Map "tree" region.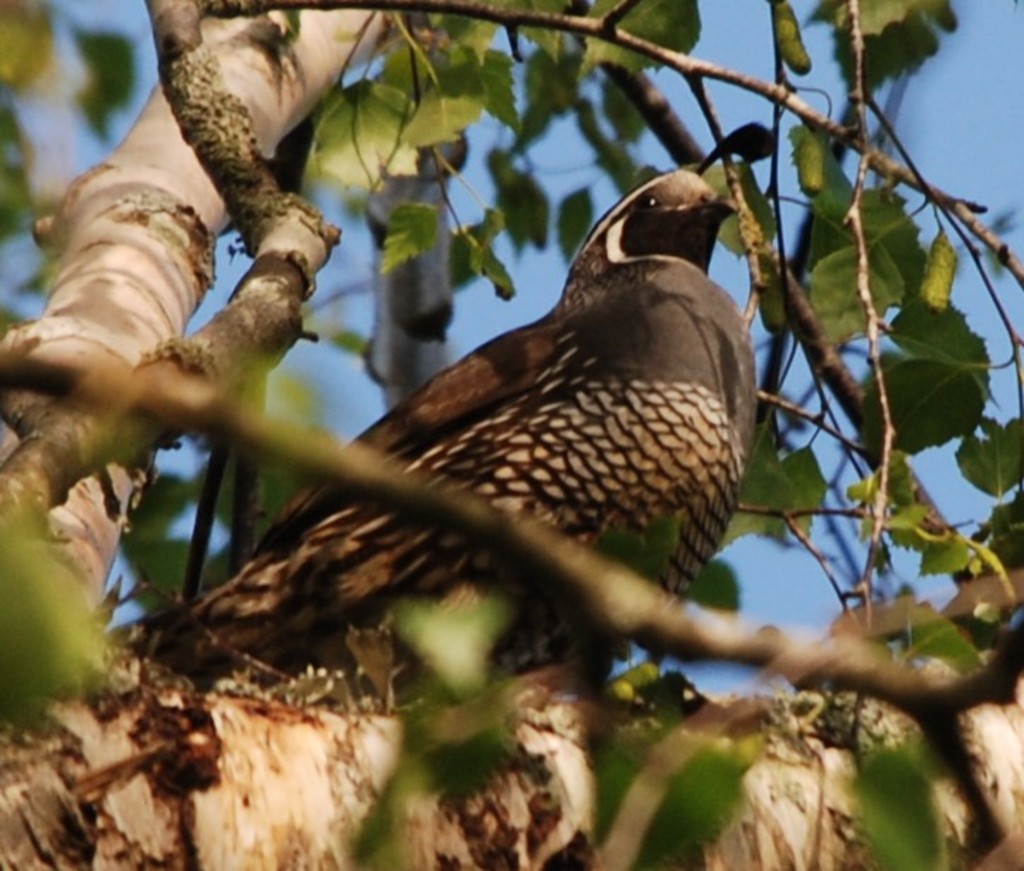
Mapped to <box>10,34,918,793</box>.
